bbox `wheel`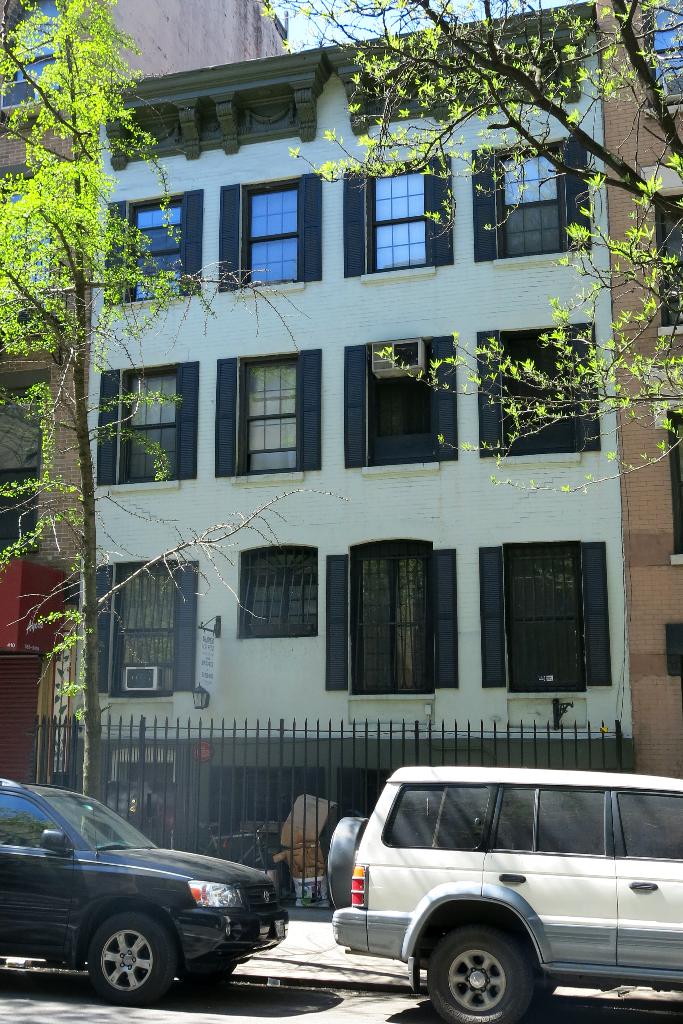
select_region(327, 816, 368, 909)
